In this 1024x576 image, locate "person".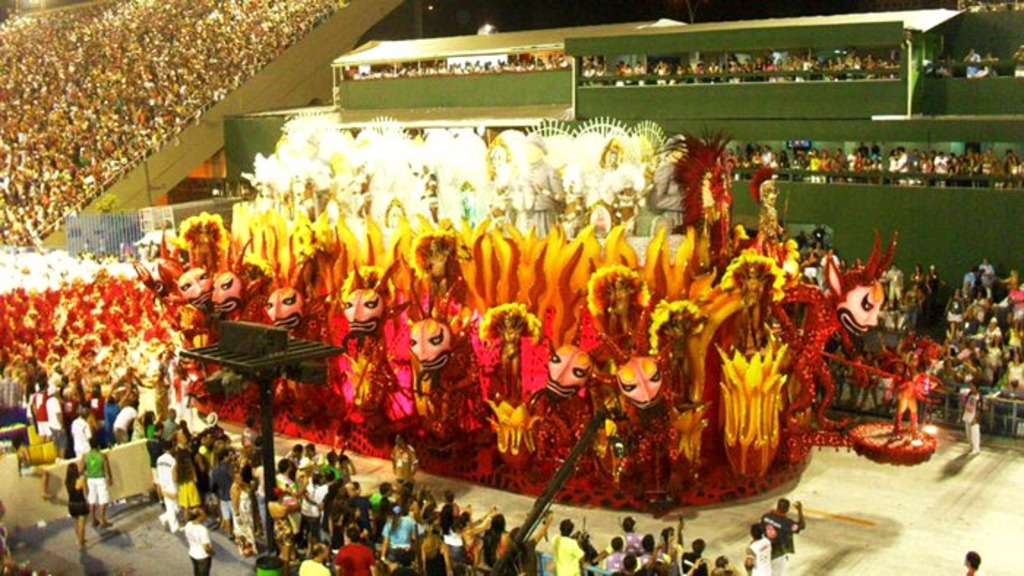
Bounding box: BBox(764, 500, 809, 570).
